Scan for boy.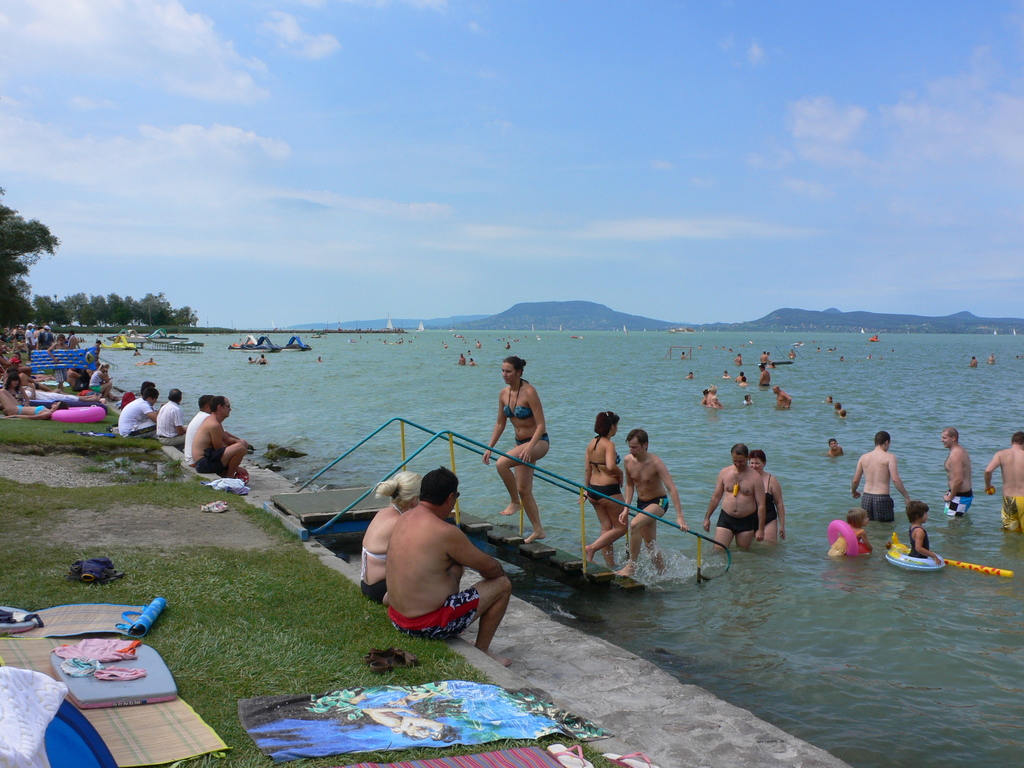
Scan result: (left=47, top=332, right=72, bottom=394).
